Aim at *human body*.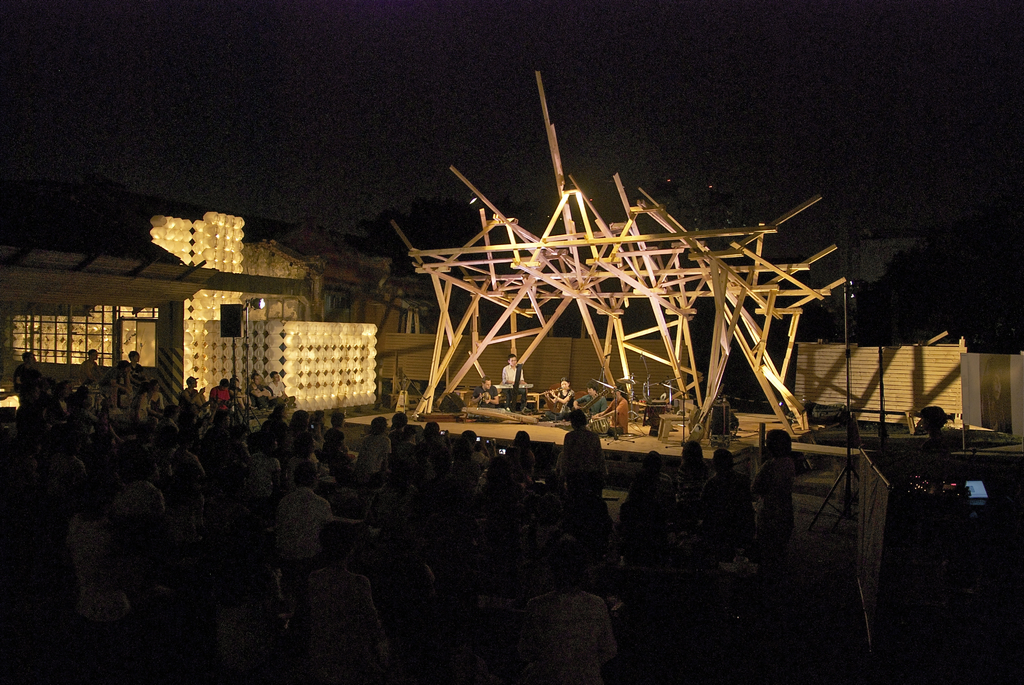
Aimed at x1=266 y1=369 x2=296 y2=409.
